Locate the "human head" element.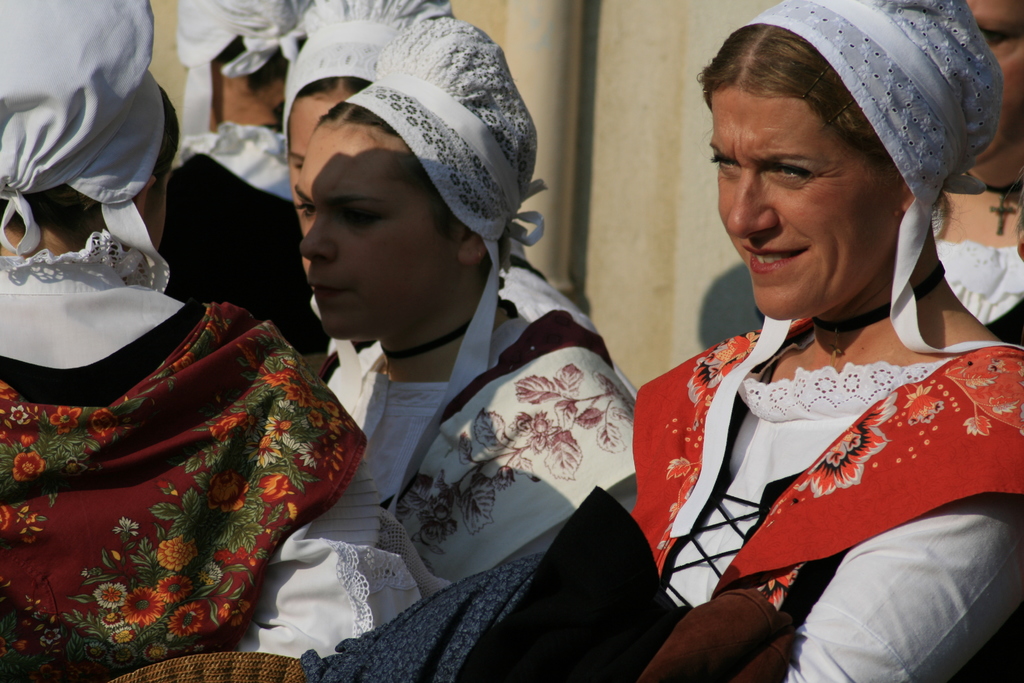
Element bbox: 209:0:306:133.
